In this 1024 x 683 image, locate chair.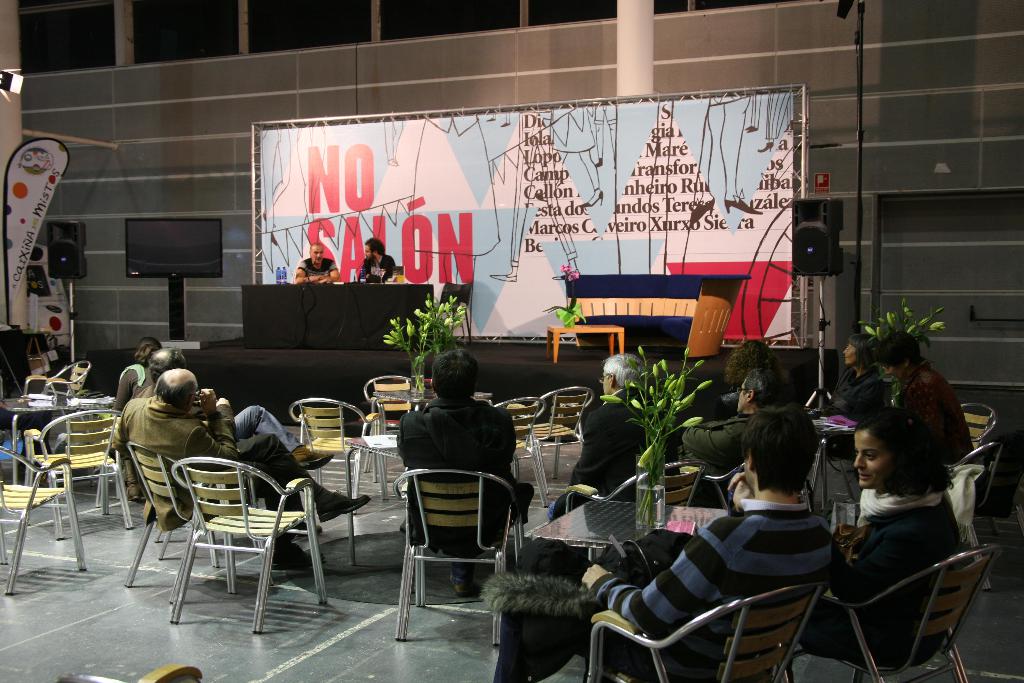
Bounding box: select_region(362, 370, 424, 476).
